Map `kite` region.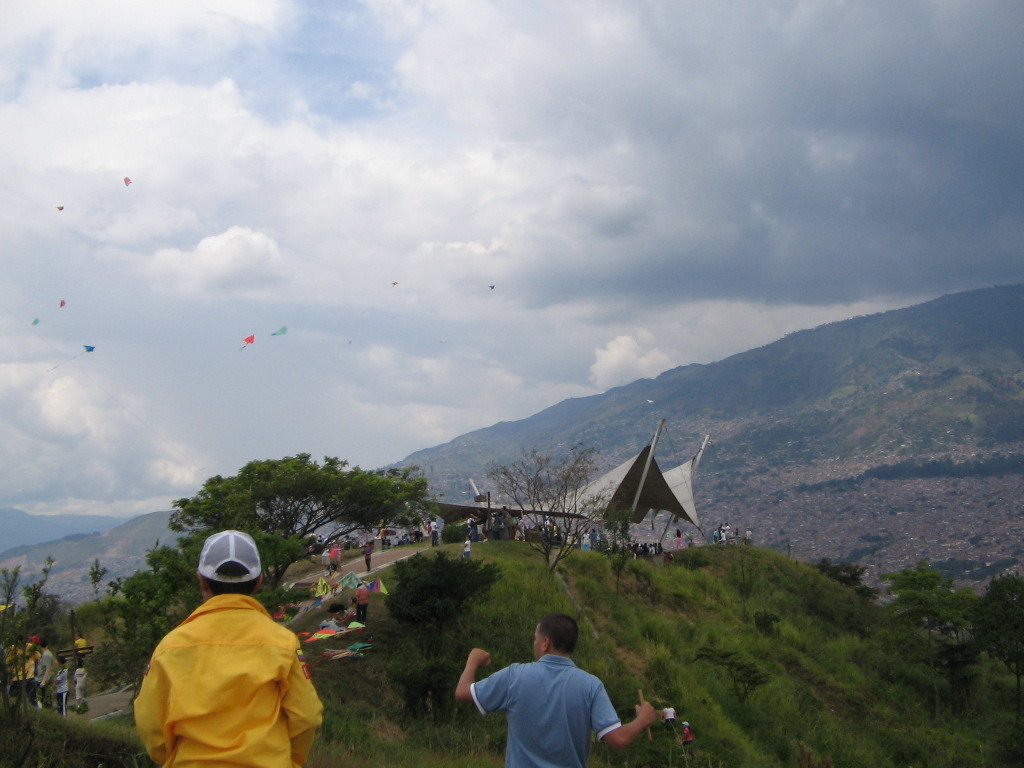
Mapped to [left=317, top=642, right=373, bottom=665].
